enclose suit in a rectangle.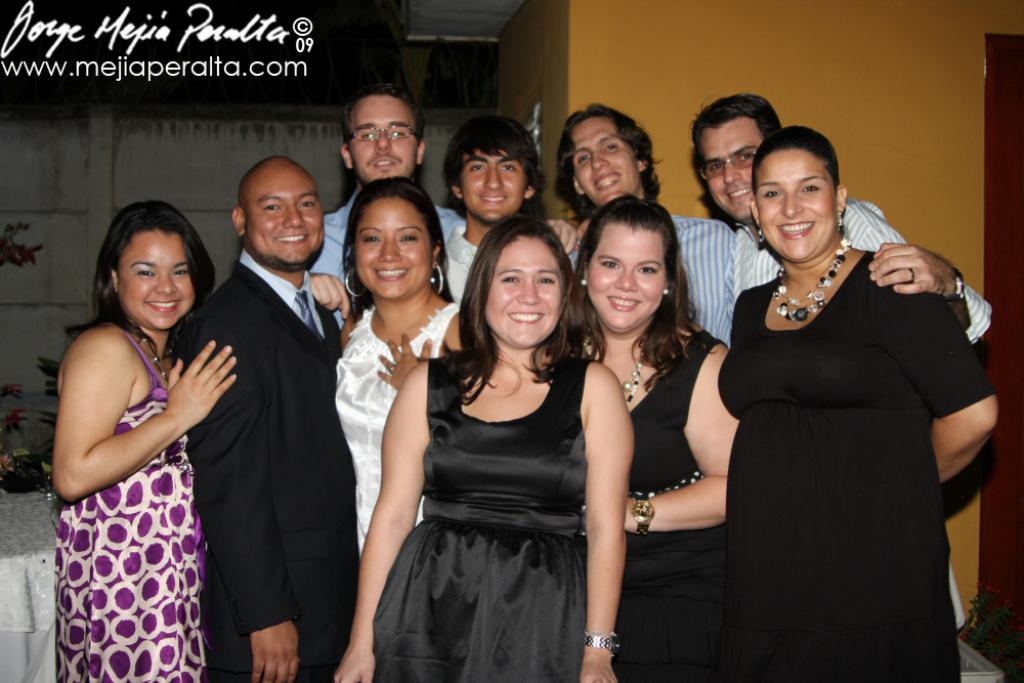
select_region(169, 140, 348, 682).
